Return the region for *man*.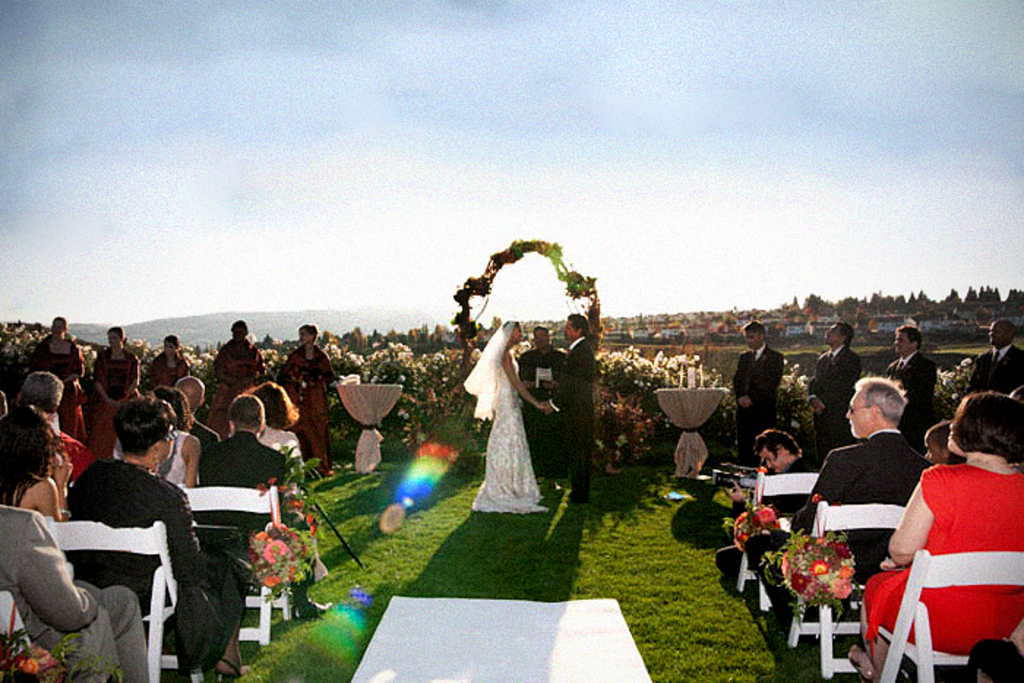
{"x1": 197, "y1": 396, "x2": 329, "y2": 617}.
